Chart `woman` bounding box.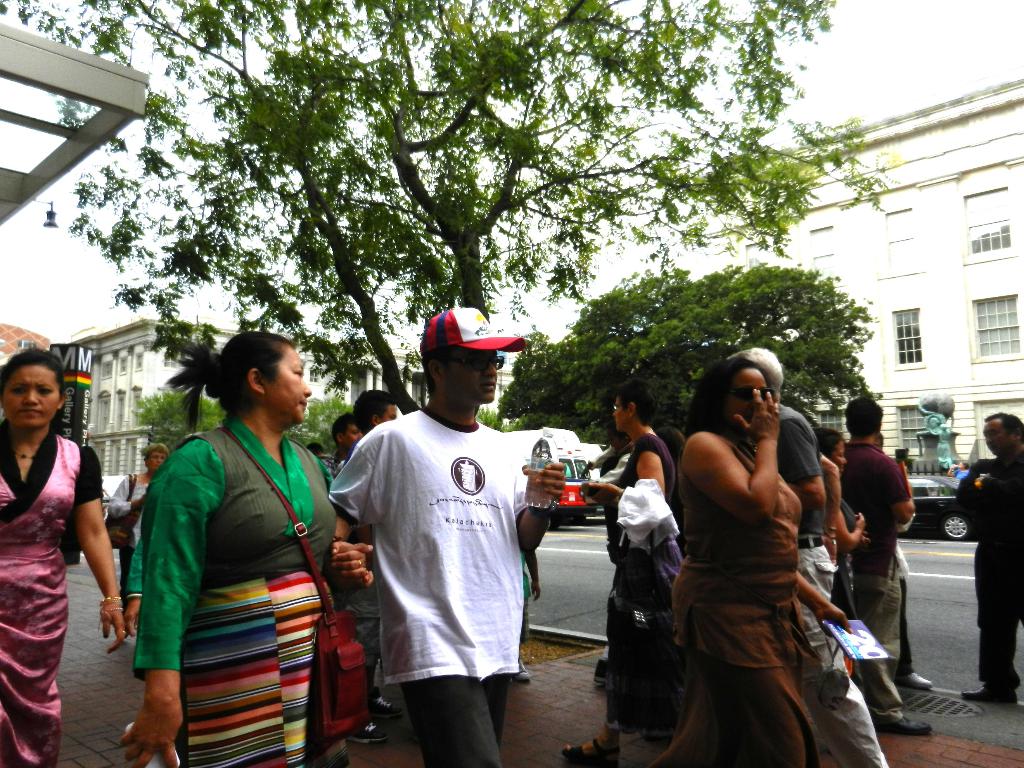
Charted: detection(813, 423, 873, 621).
